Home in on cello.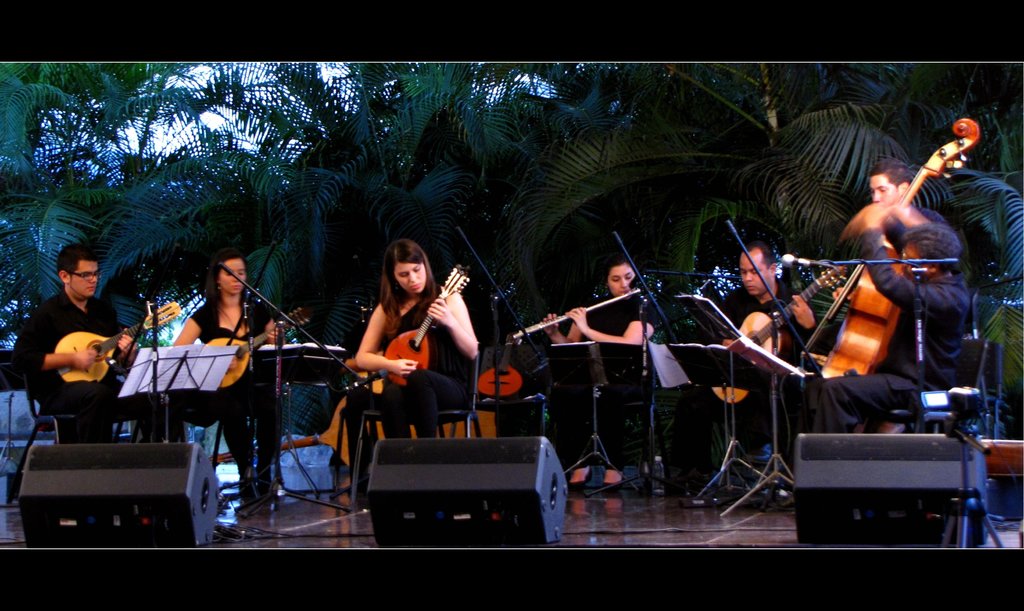
Homed in at pyautogui.locateOnScreen(54, 297, 188, 384).
